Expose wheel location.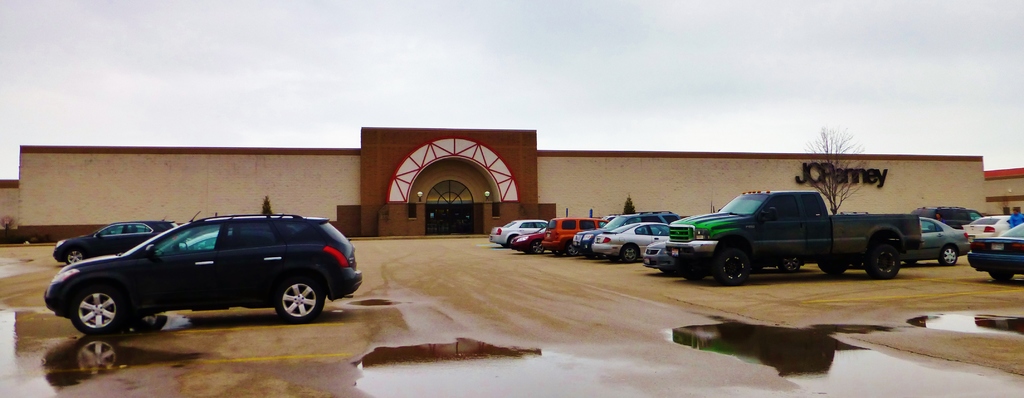
Exposed at (275, 275, 320, 323).
